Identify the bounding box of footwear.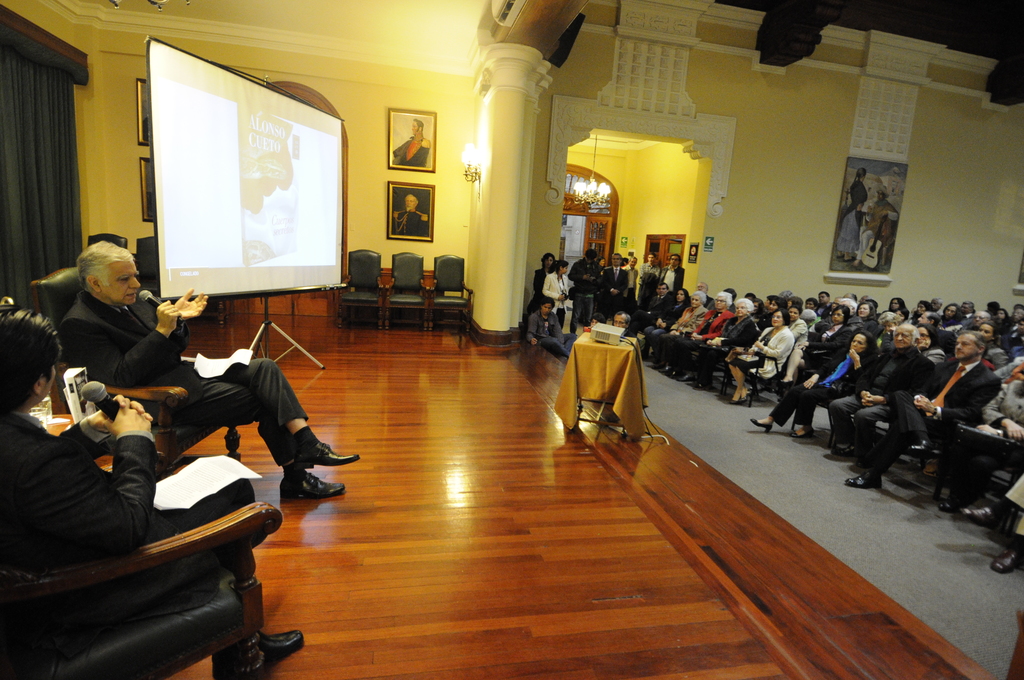
pyautogui.locateOnScreen(730, 401, 737, 403).
